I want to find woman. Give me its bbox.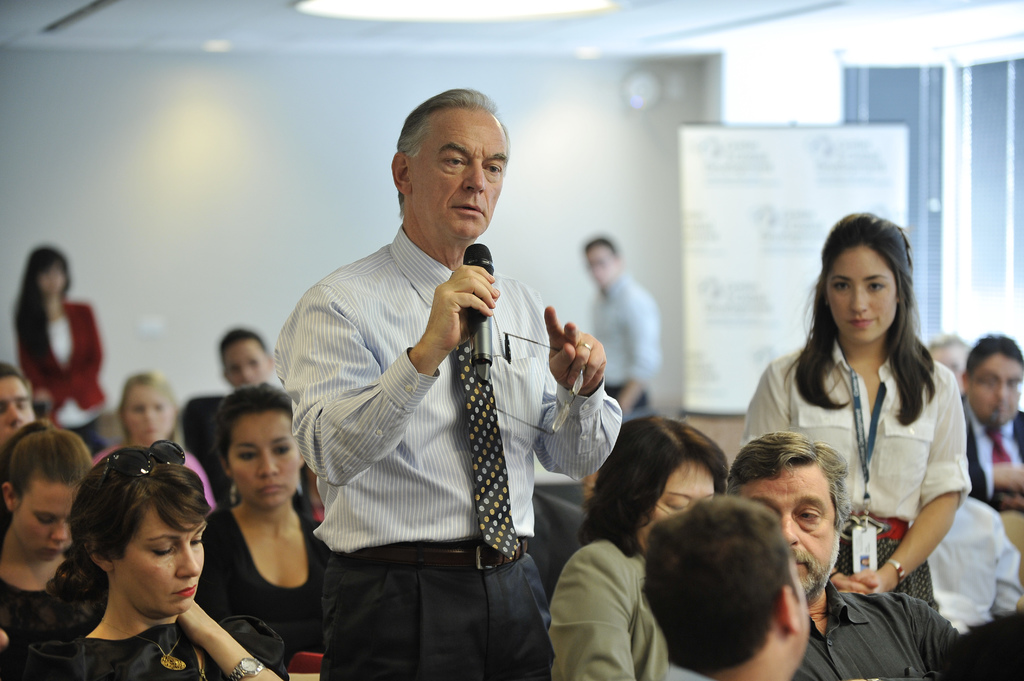
box=[731, 205, 976, 616].
